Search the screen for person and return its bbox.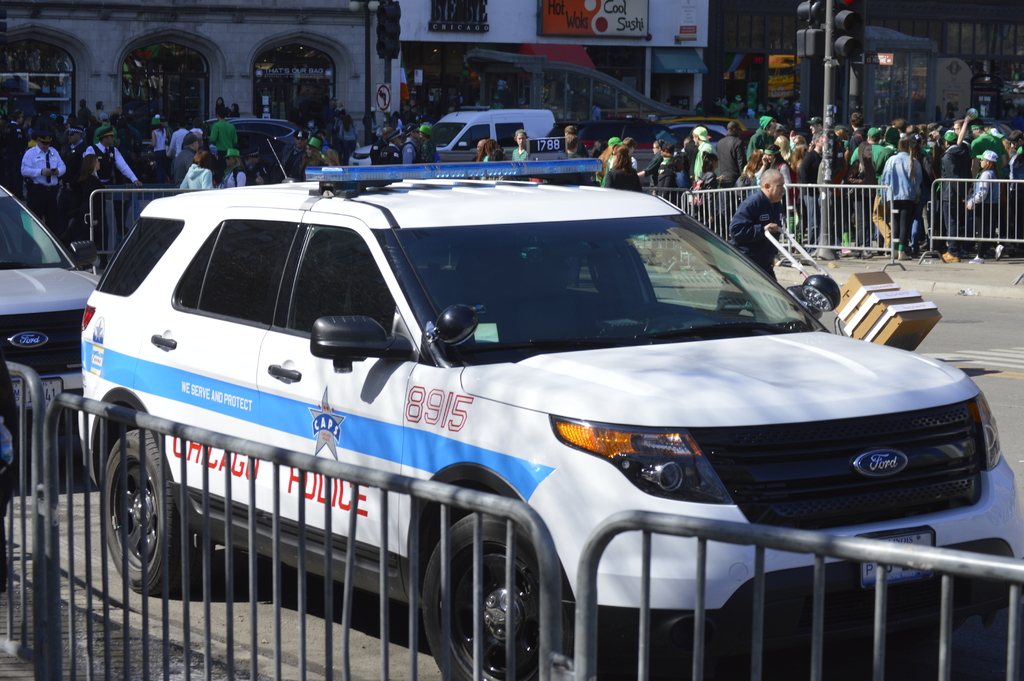
Found: (left=87, top=98, right=111, bottom=127).
